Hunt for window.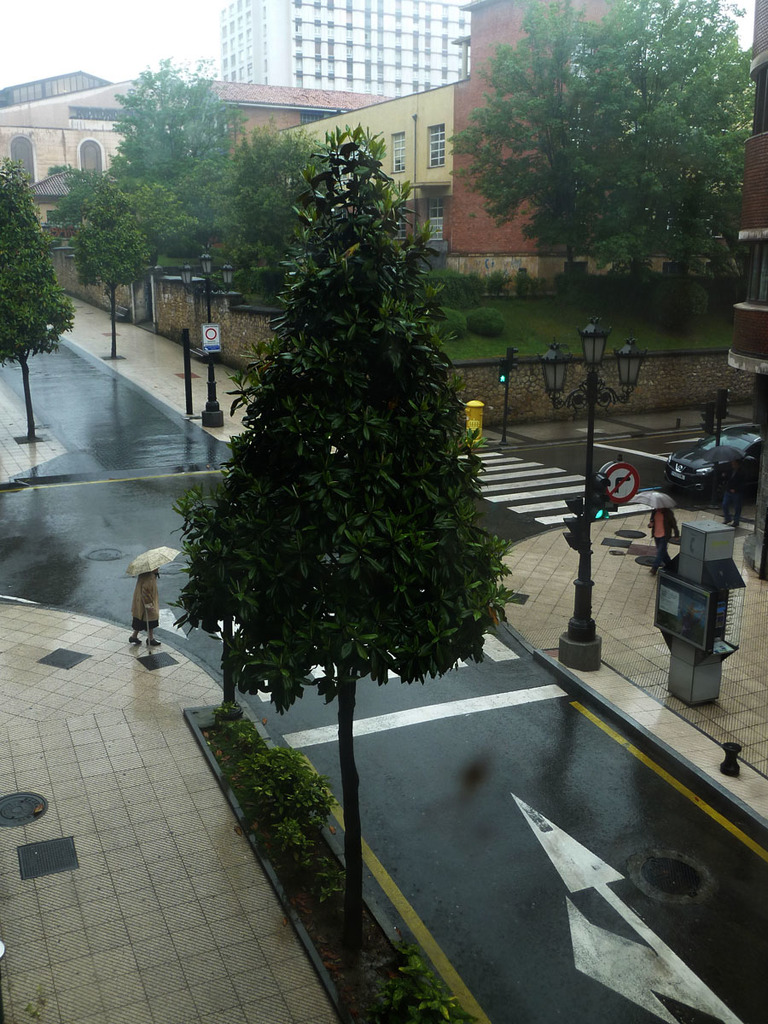
Hunted down at select_region(425, 119, 446, 171).
